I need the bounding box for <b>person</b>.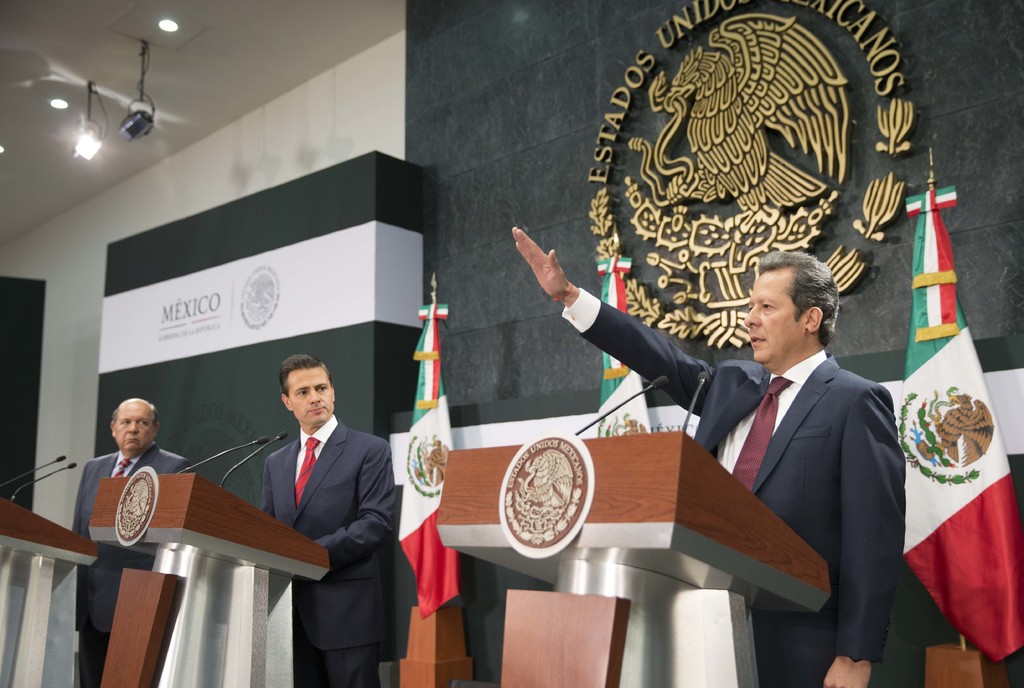
Here it is: (262,353,397,687).
